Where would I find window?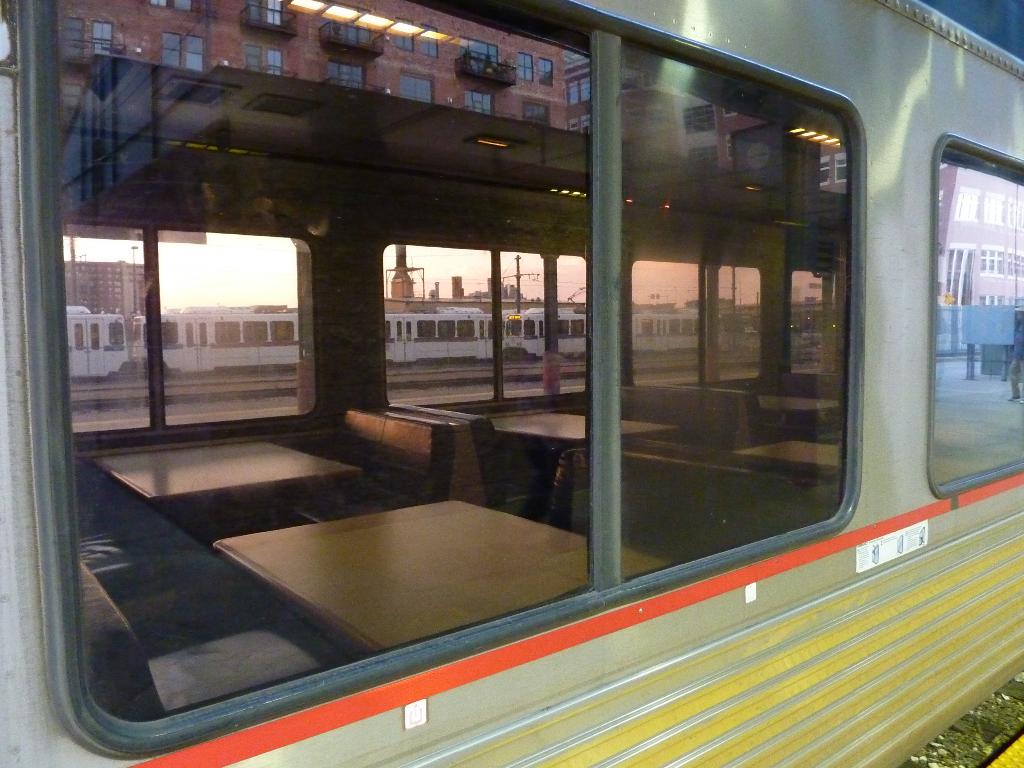
At [107,321,124,342].
